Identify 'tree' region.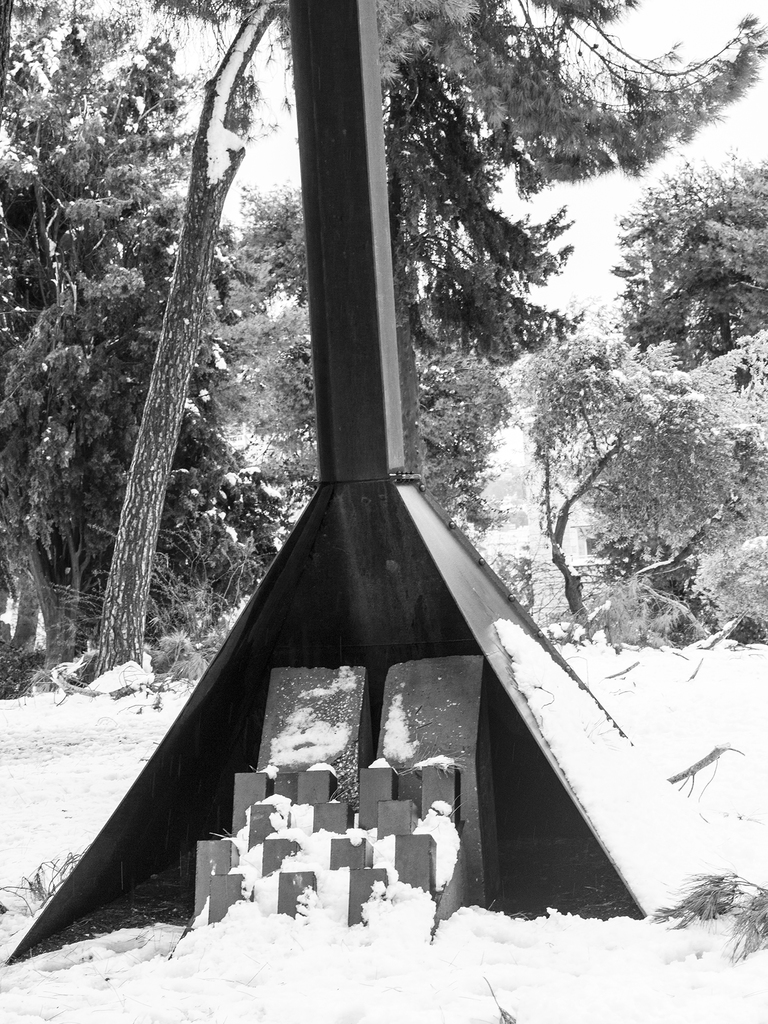
Region: box=[367, 0, 767, 555].
